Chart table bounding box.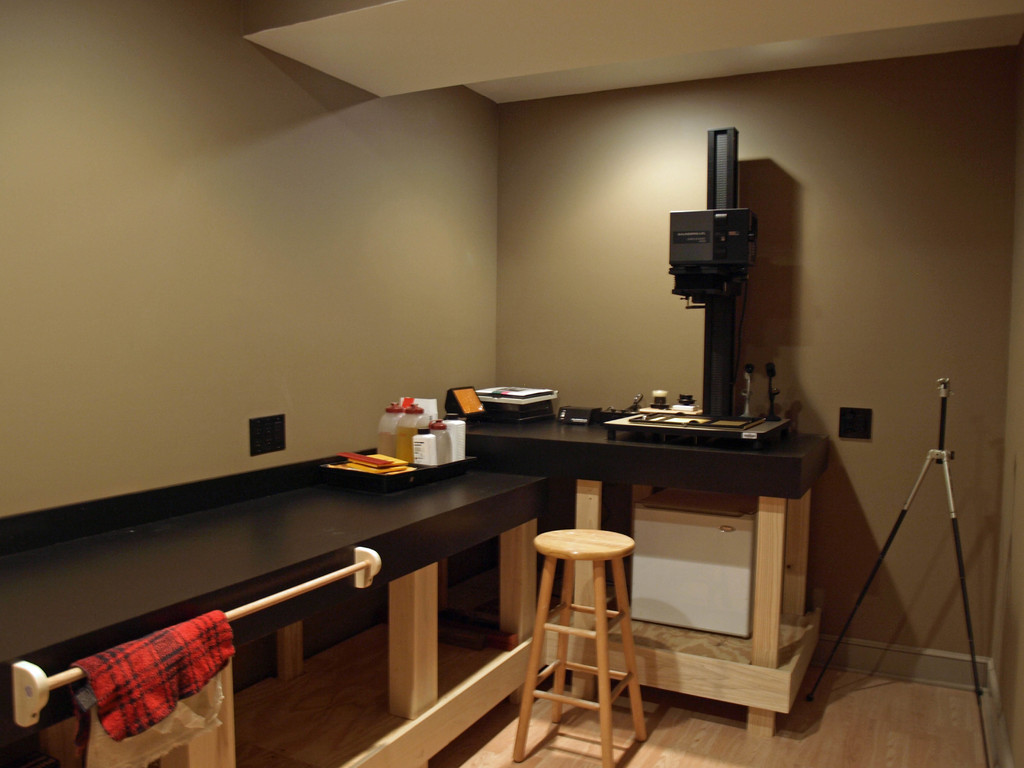
Charted: crop(417, 418, 808, 728).
